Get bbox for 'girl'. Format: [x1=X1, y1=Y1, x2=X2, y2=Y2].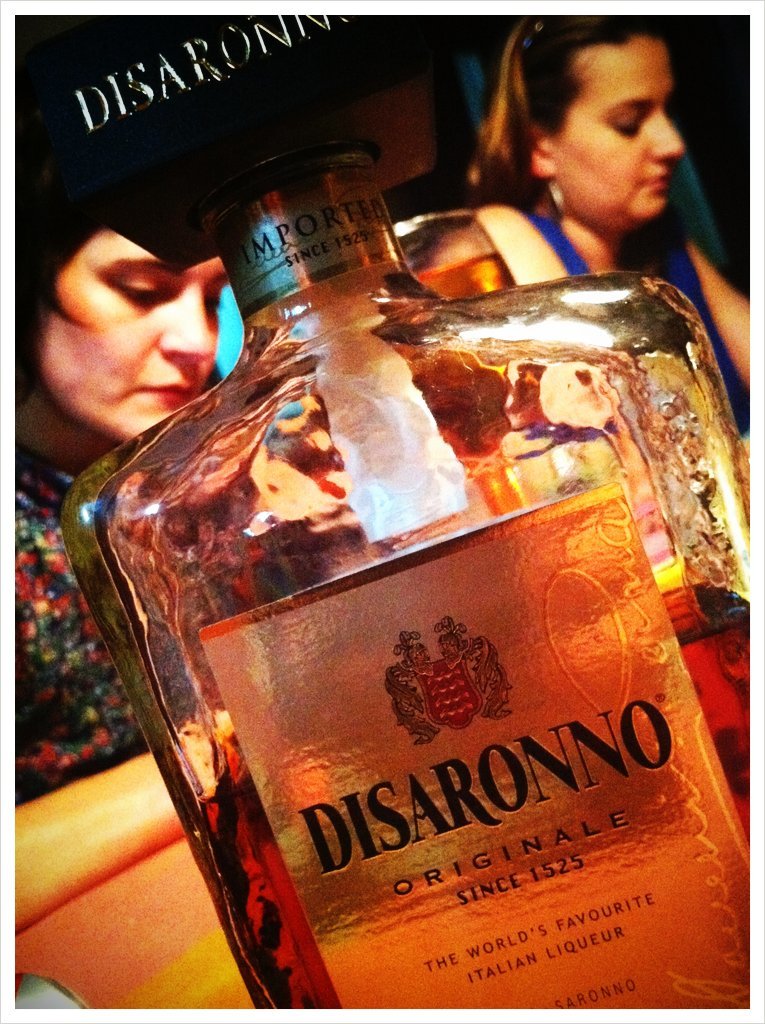
[x1=461, y1=16, x2=756, y2=429].
